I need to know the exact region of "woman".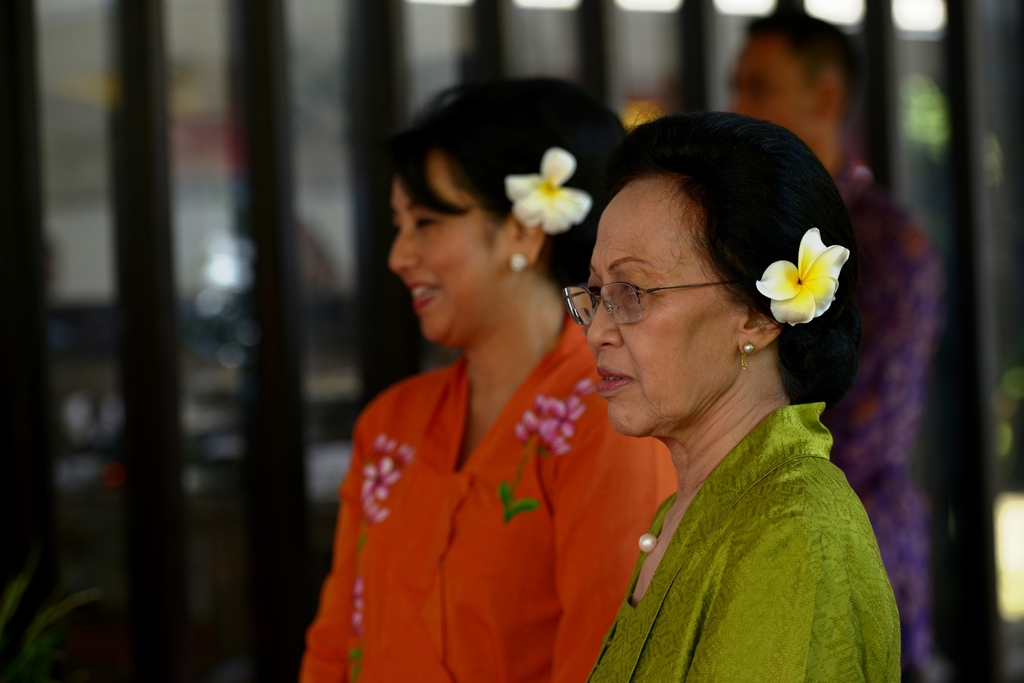
Region: x1=584, y1=111, x2=909, y2=682.
